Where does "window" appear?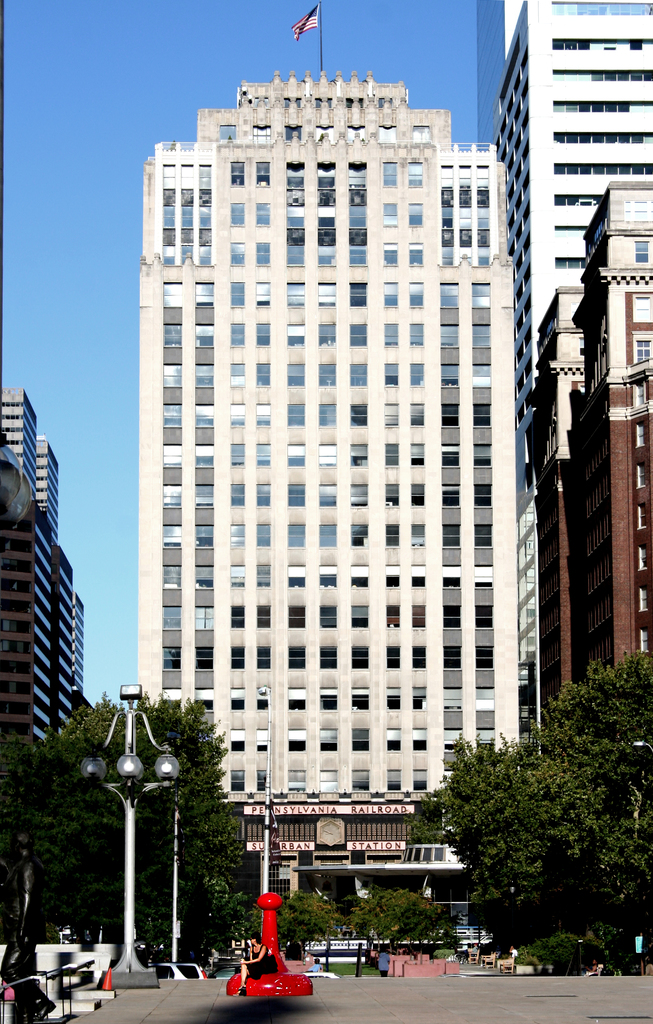
Appears at left=229, top=522, right=245, bottom=547.
